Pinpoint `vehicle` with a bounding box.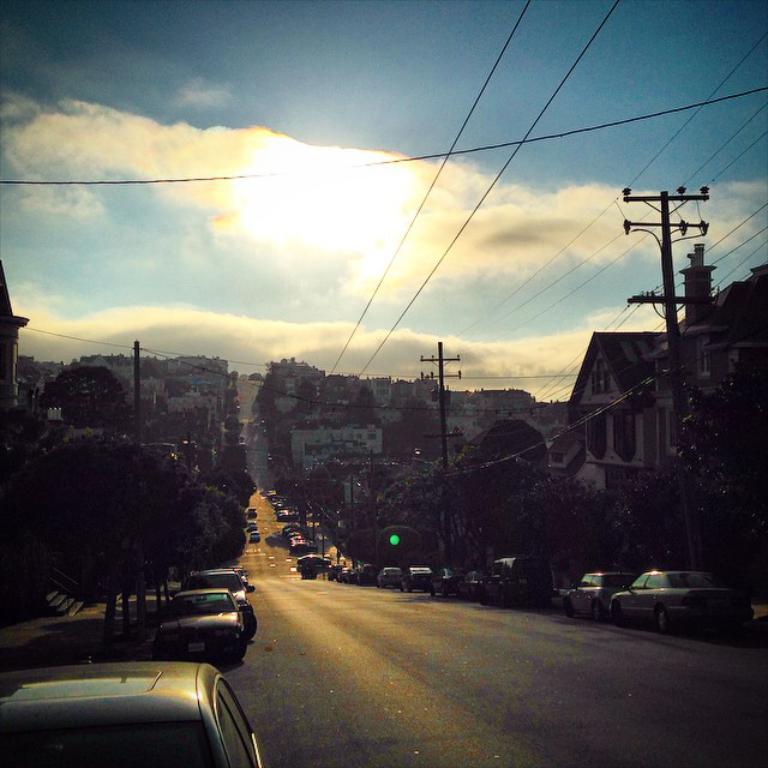
[566, 568, 628, 614].
